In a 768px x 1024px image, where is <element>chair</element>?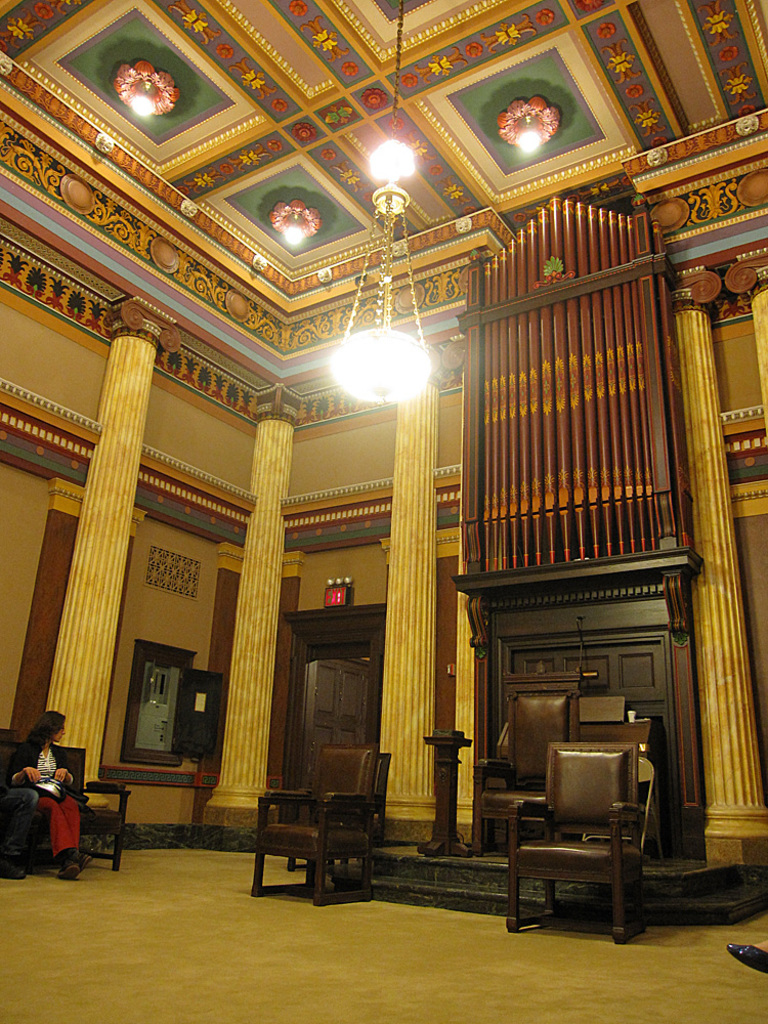
bbox(512, 710, 679, 941).
